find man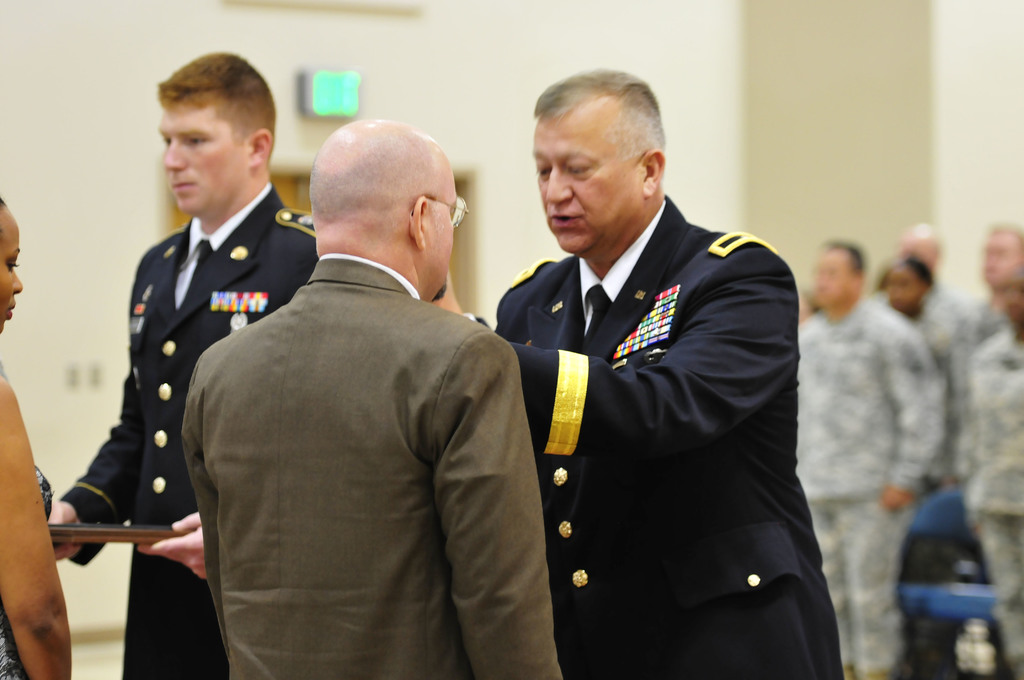
[x1=41, y1=51, x2=317, y2=679]
